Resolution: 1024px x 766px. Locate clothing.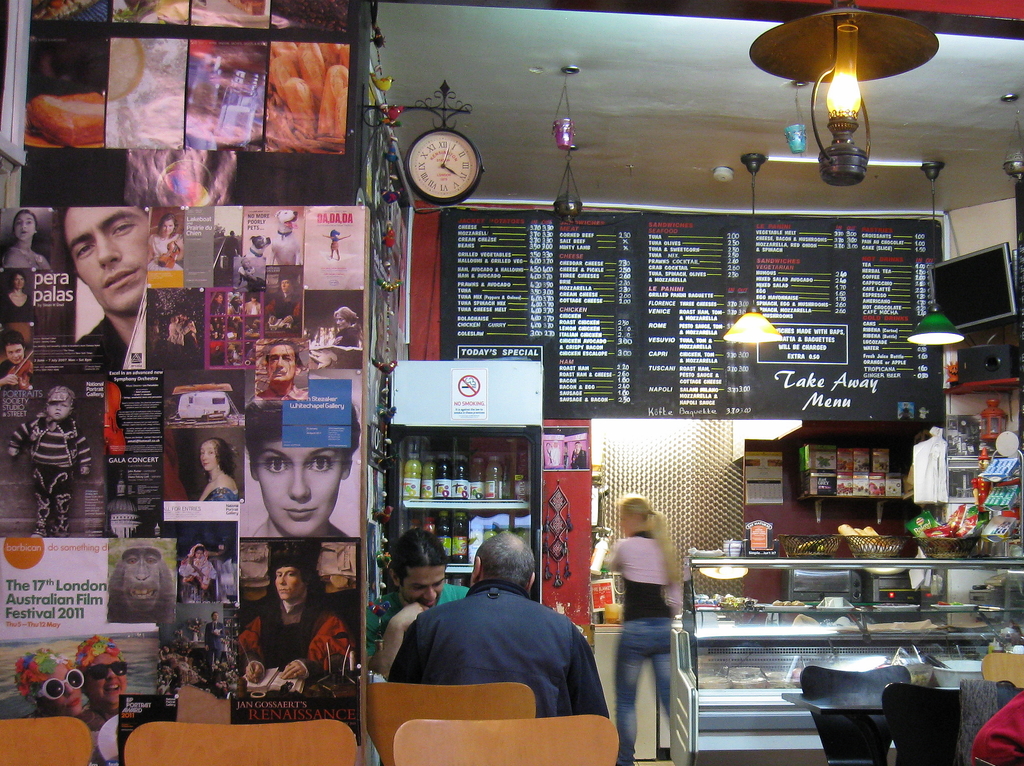
region(966, 693, 1023, 765).
